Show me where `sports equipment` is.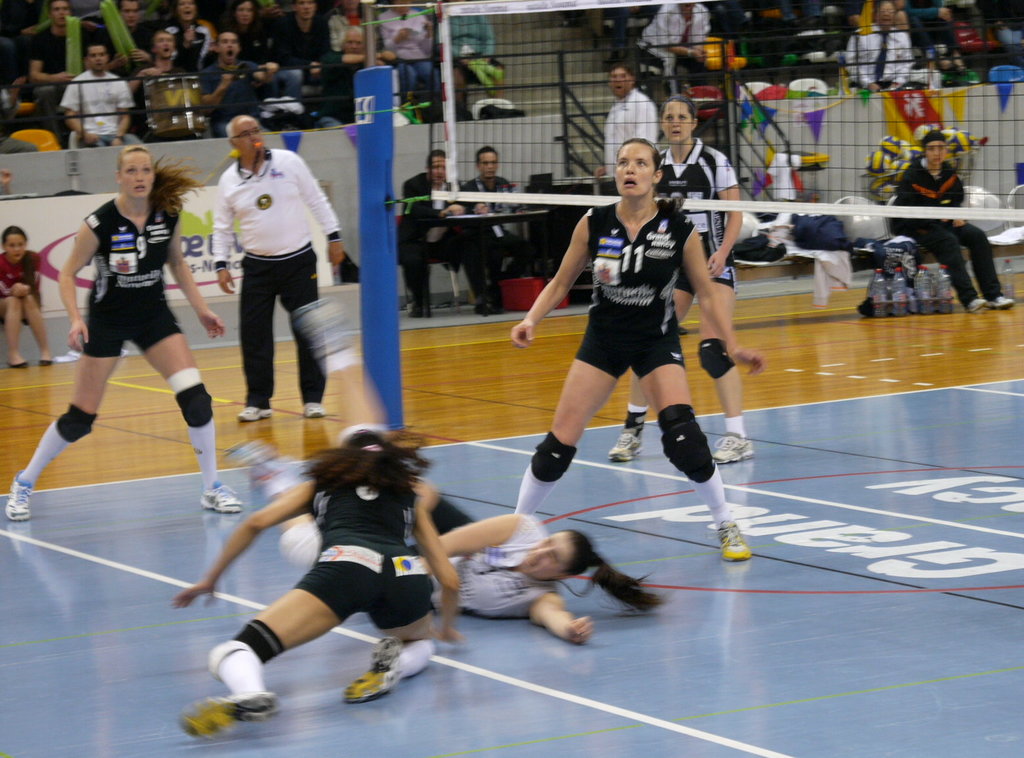
`sports equipment` is at x1=172 y1=694 x2=279 y2=742.
